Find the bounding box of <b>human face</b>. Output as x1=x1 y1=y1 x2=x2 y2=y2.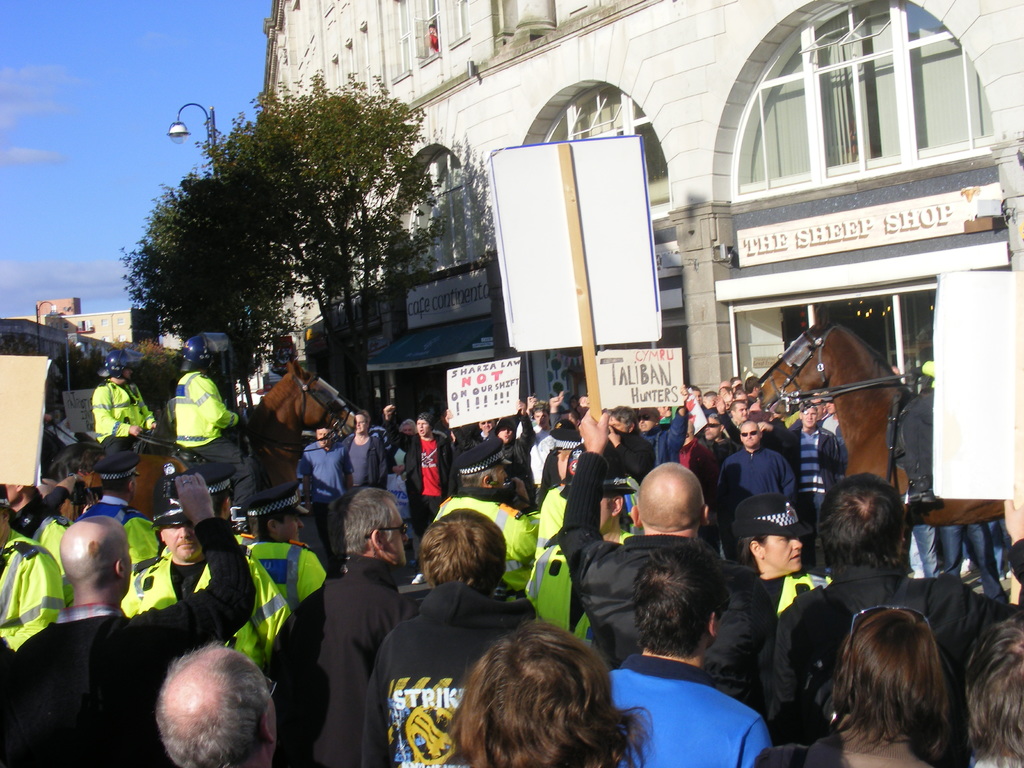
x1=419 y1=417 x2=430 y2=440.
